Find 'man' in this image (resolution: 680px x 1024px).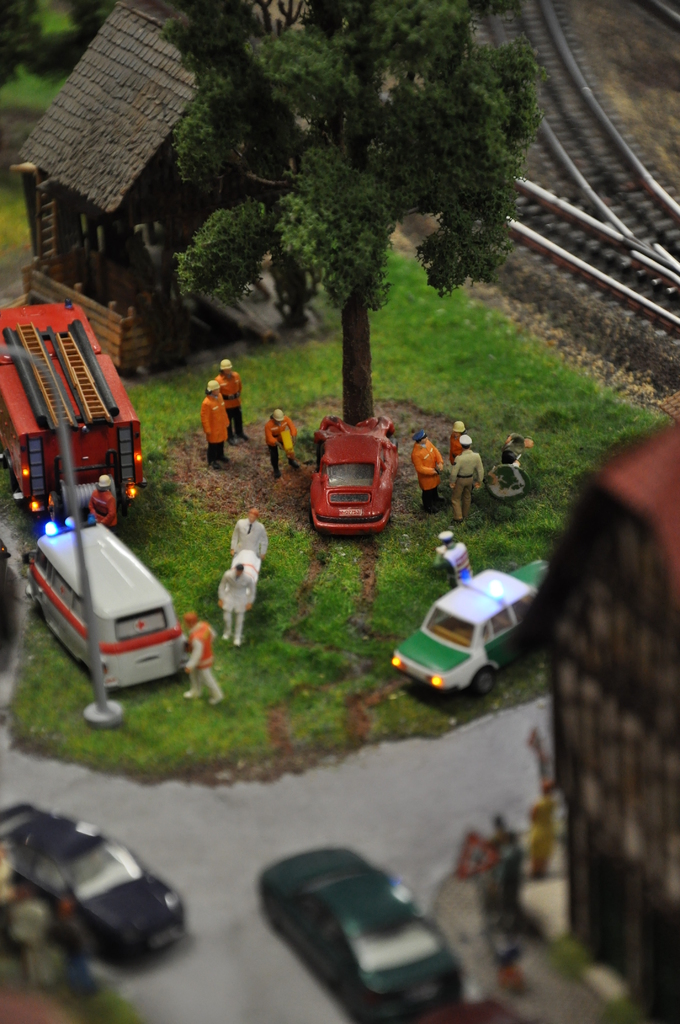
[201, 380, 229, 469].
